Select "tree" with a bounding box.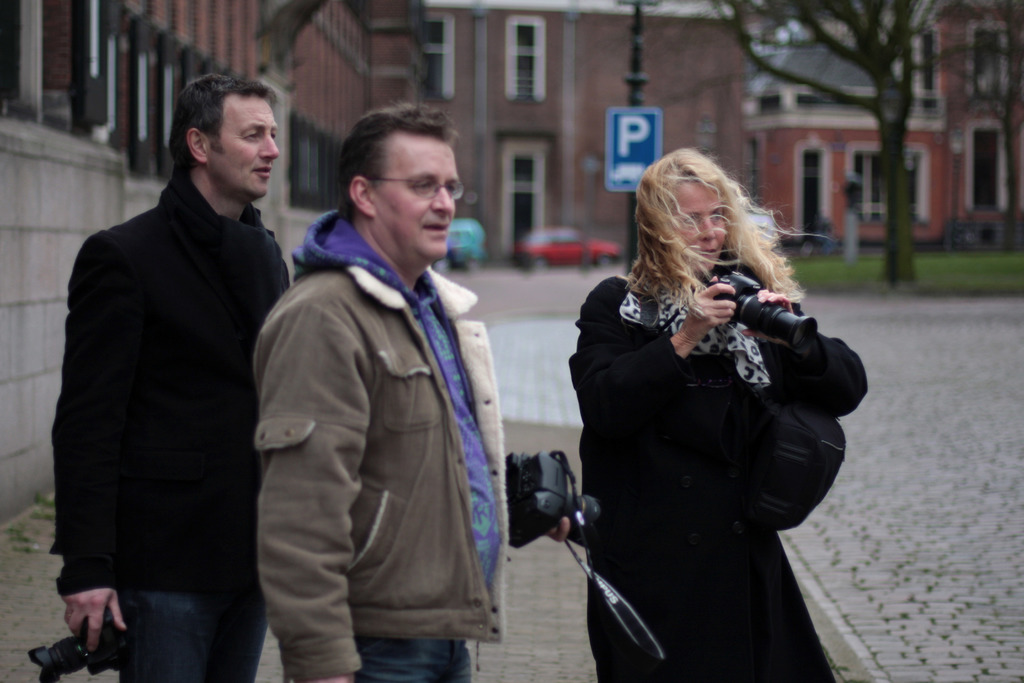
{"left": 710, "top": 0, "right": 958, "bottom": 279}.
